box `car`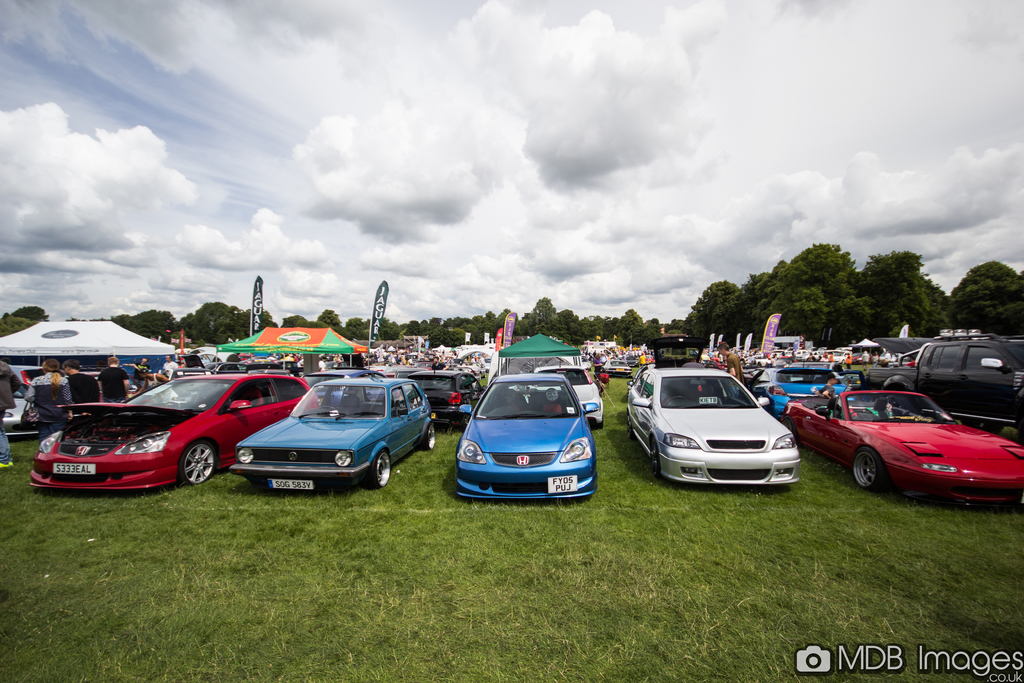
{"x1": 28, "y1": 369, "x2": 320, "y2": 491}
